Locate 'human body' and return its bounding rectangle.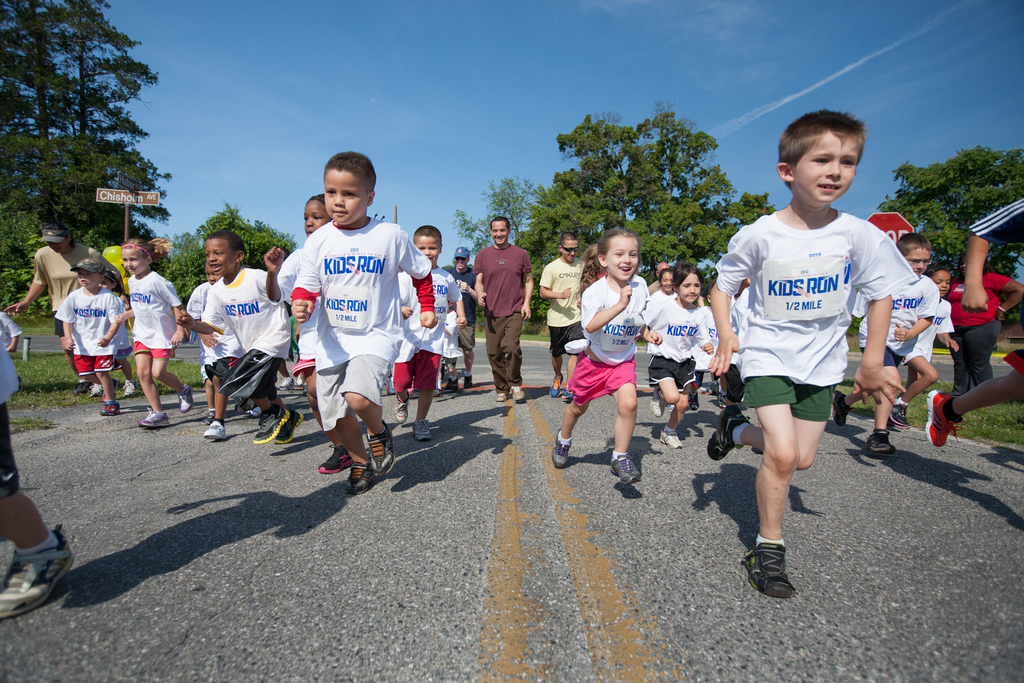
[left=440, top=263, right=482, bottom=384].
